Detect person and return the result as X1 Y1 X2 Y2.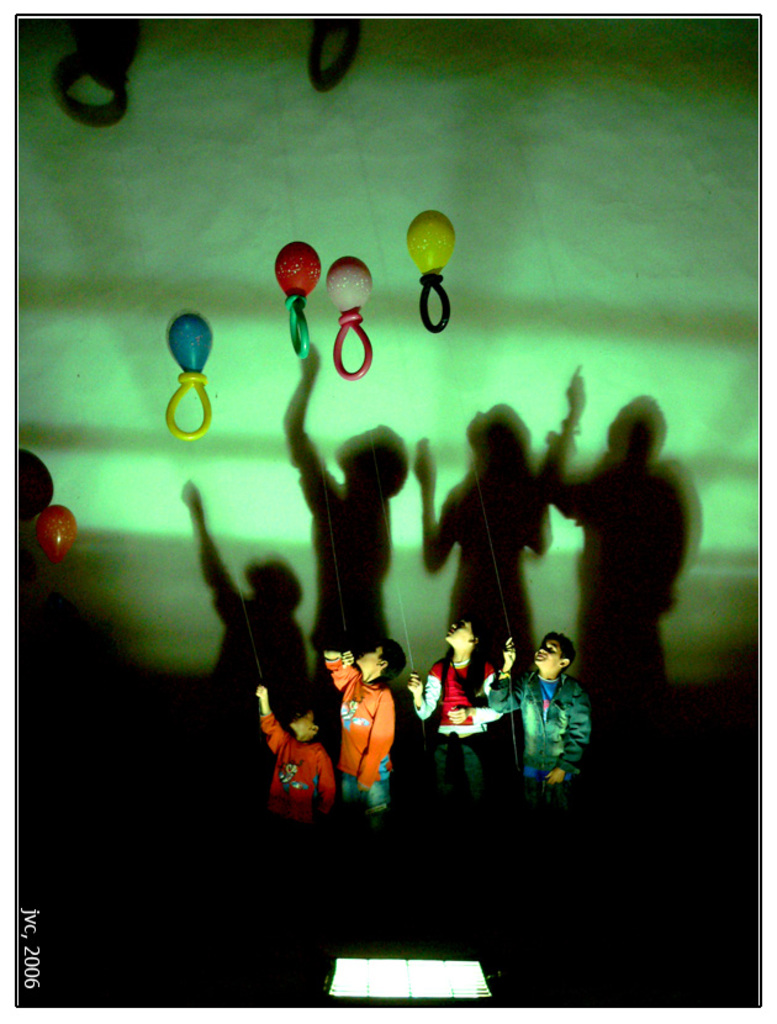
250 675 335 838.
